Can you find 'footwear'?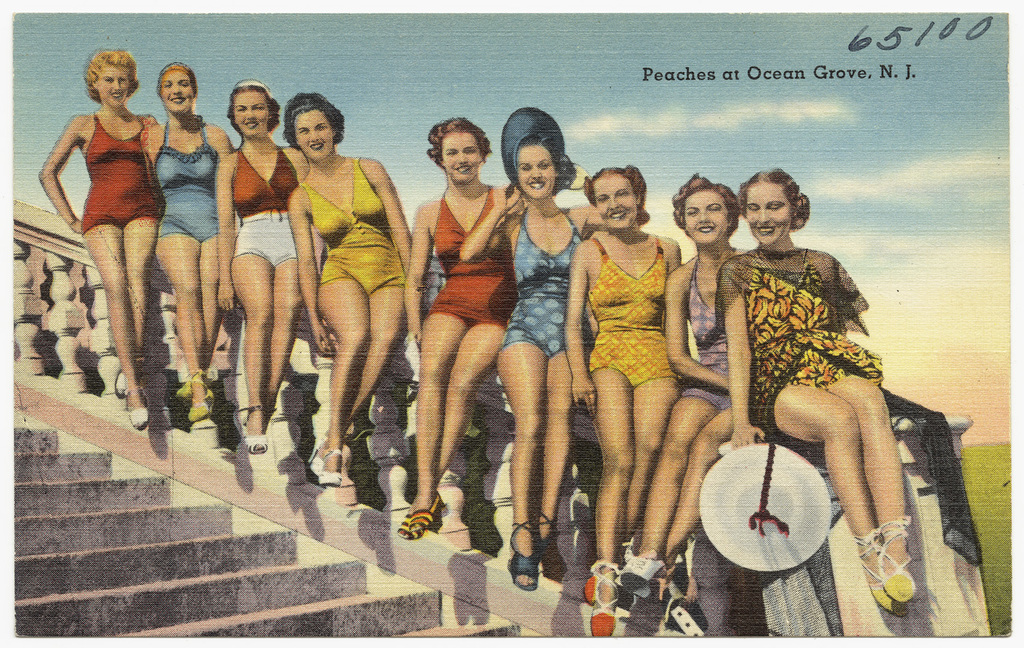
Yes, bounding box: detection(125, 384, 146, 430).
